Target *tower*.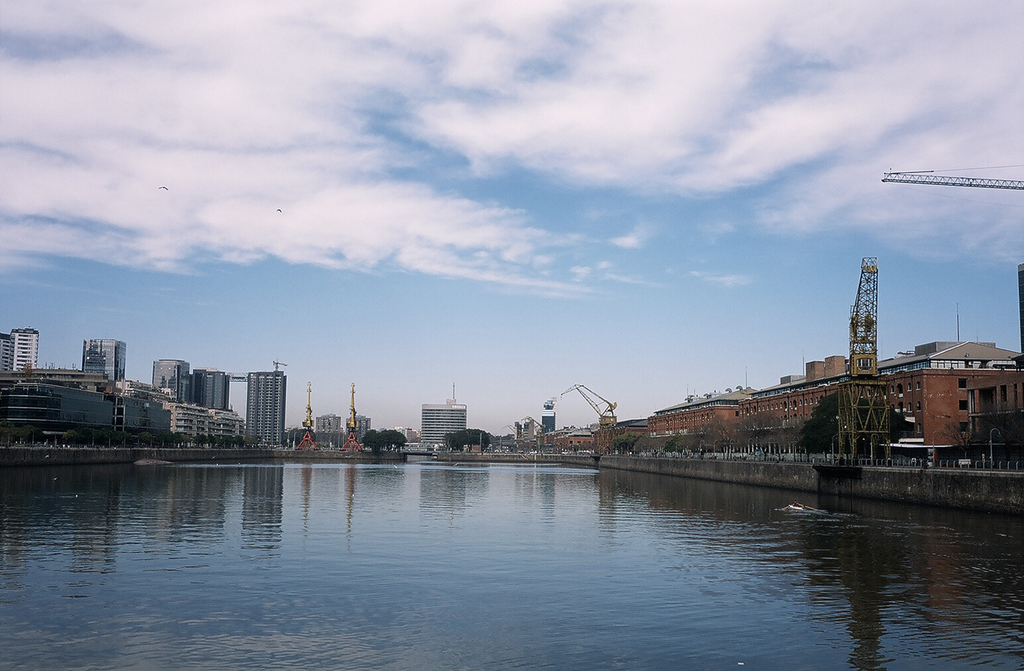
Target region: 558/381/618/457.
